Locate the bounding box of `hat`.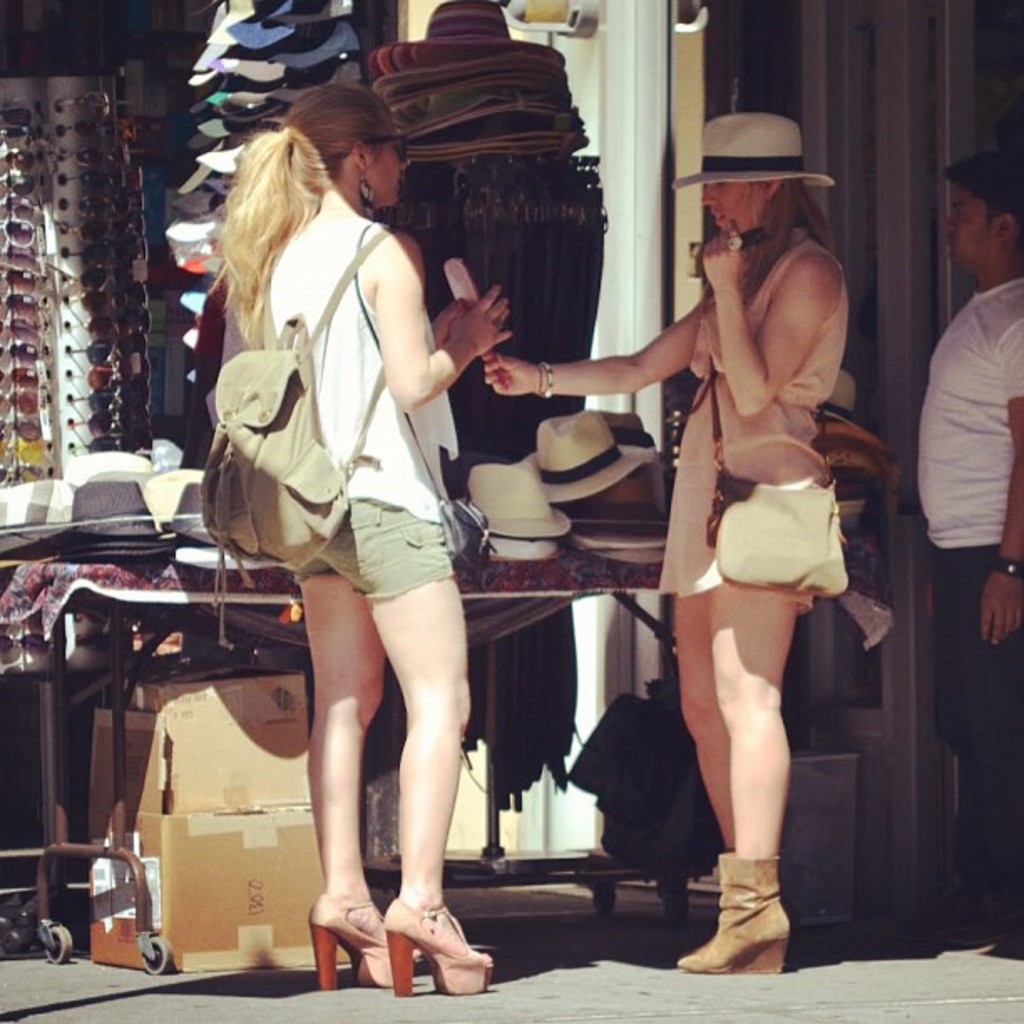
Bounding box: box=[671, 114, 830, 186].
